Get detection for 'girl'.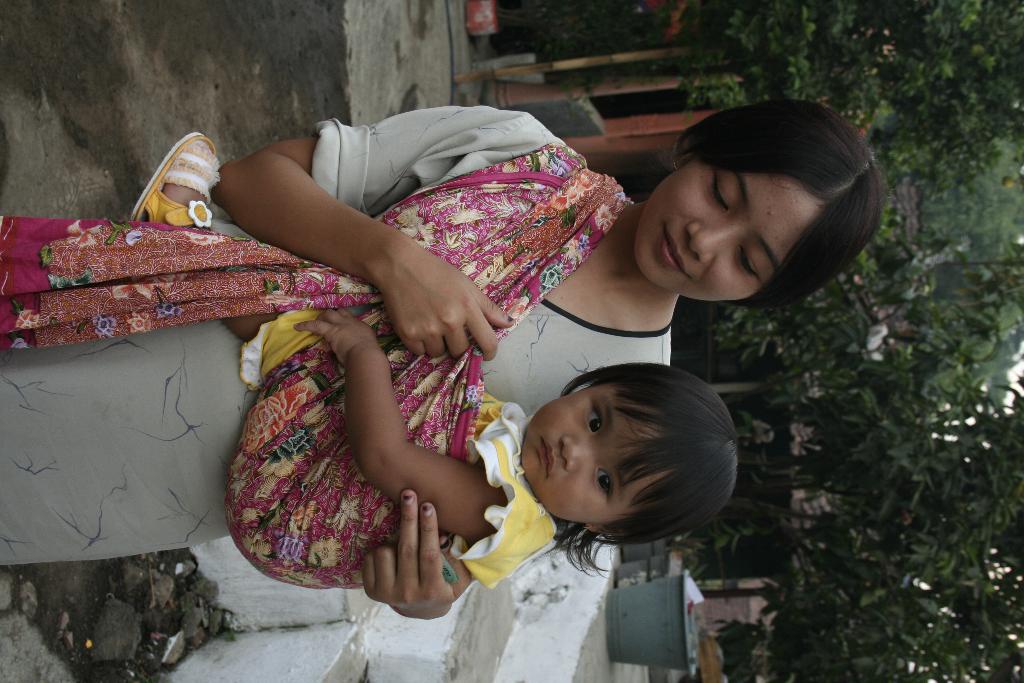
Detection: l=0, t=96, r=886, b=621.
